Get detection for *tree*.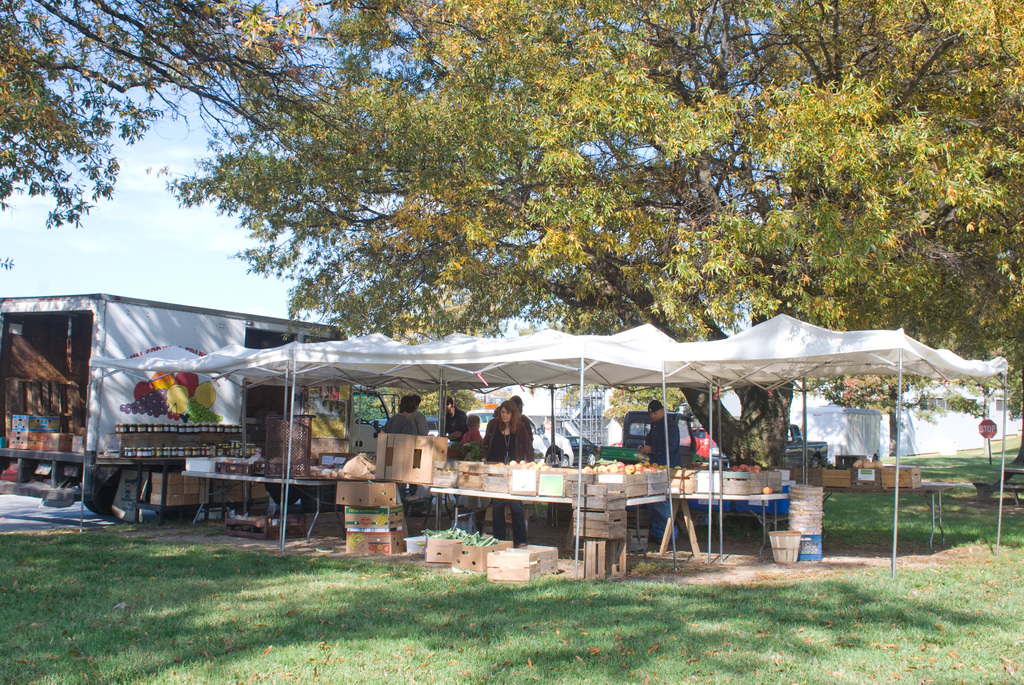
Detection: 0/0/353/228.
